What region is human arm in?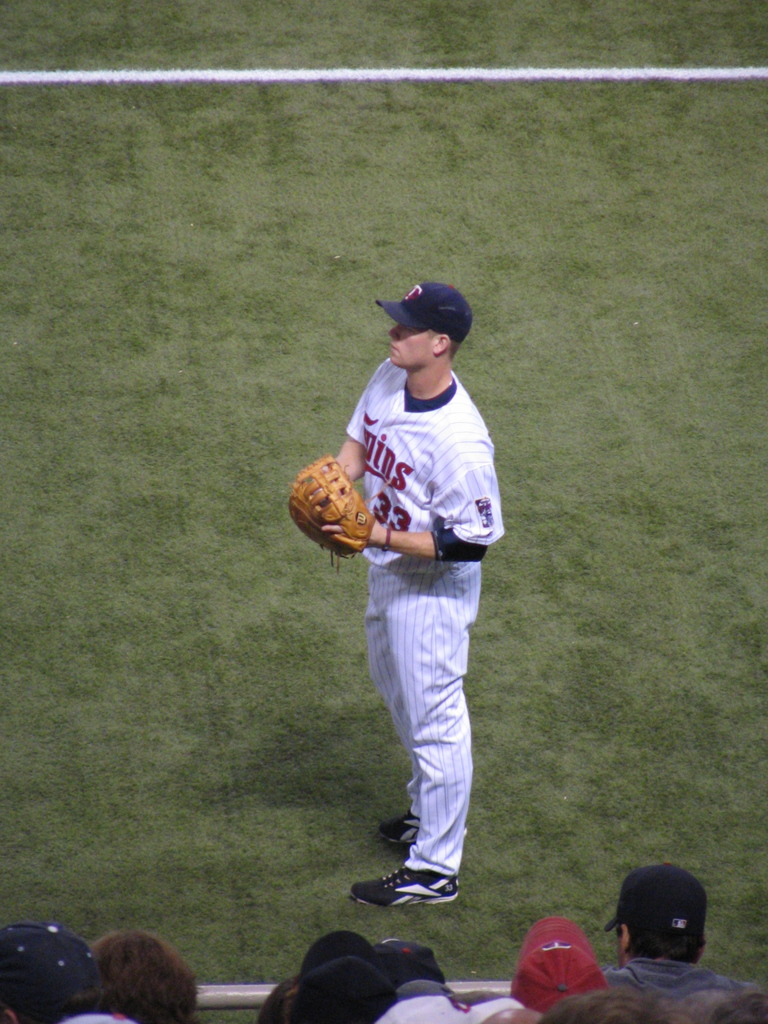
(364, 451, 505, 562).
